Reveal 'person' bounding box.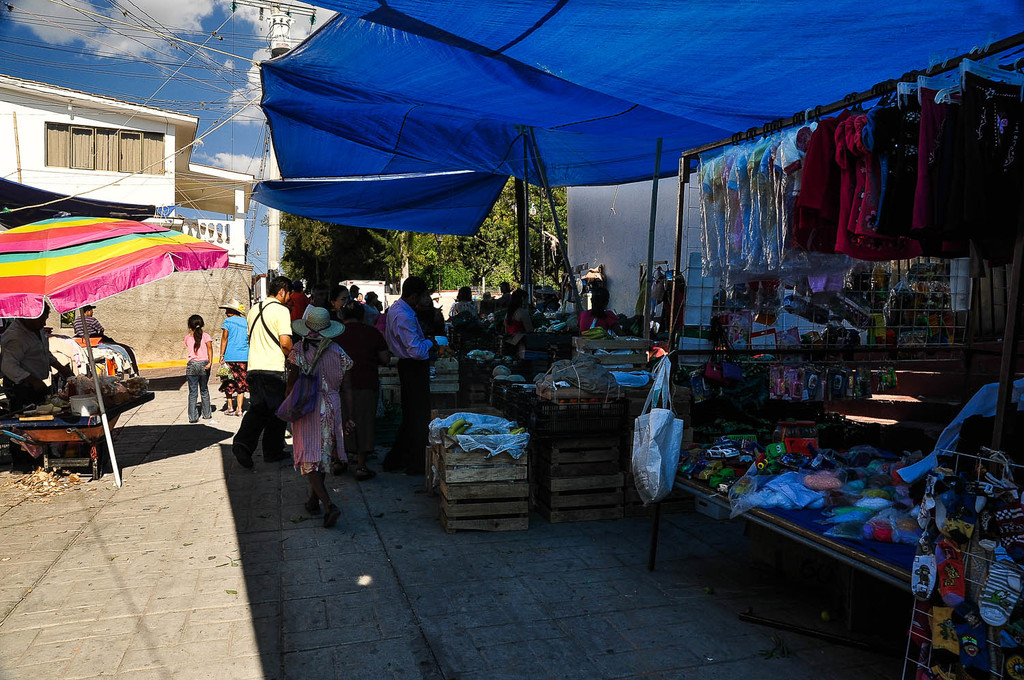
Revealed: x1=375, y1=272, x2=441, y2=475.
